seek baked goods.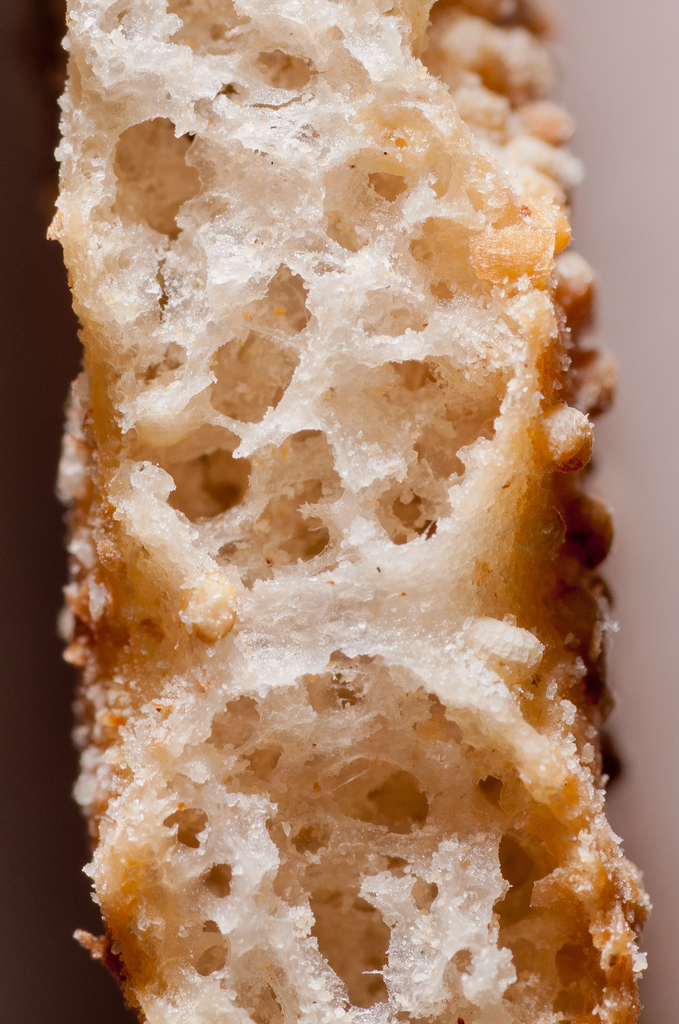
<box>42,63,626,1023</box>.
